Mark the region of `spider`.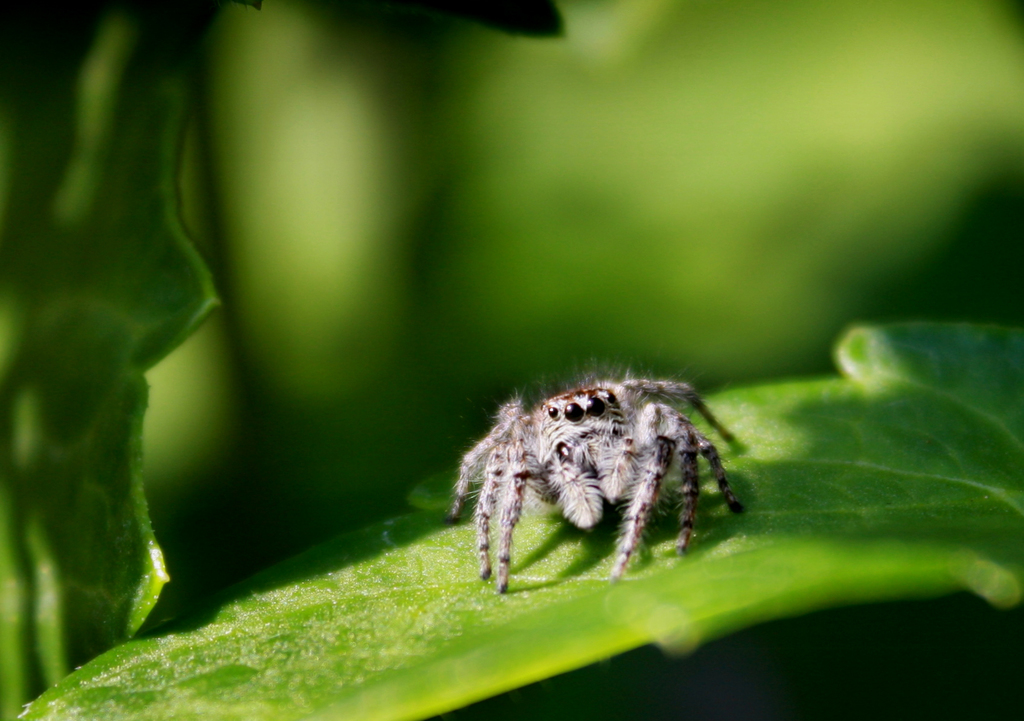
Region: rect(439, 365, 750, 591).
